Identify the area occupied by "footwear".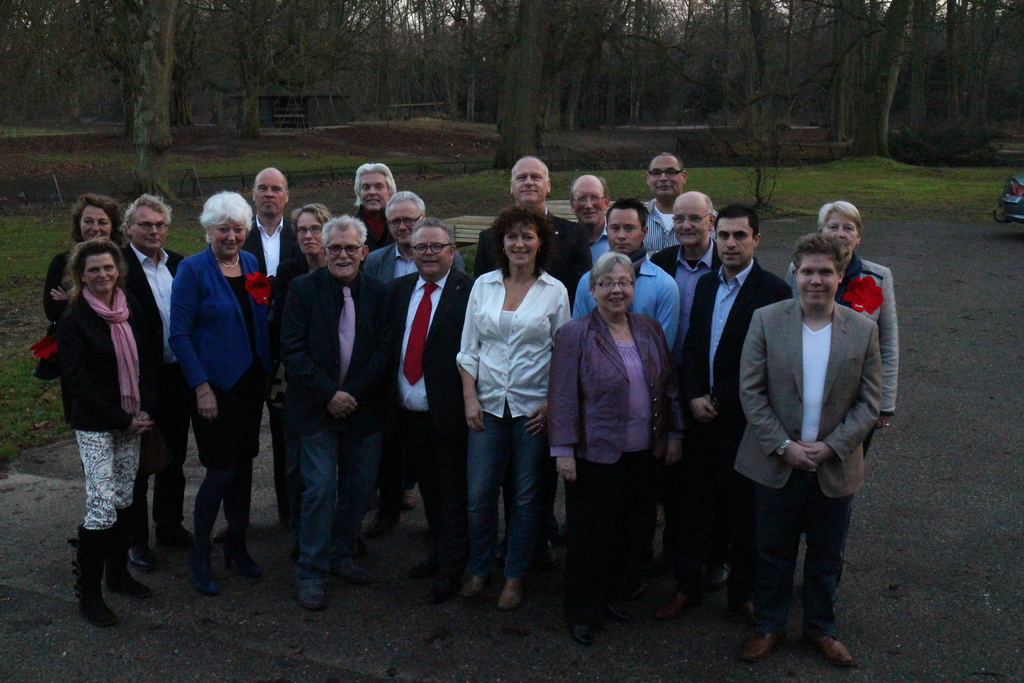
Area: box(710, 568, 730, 587).
